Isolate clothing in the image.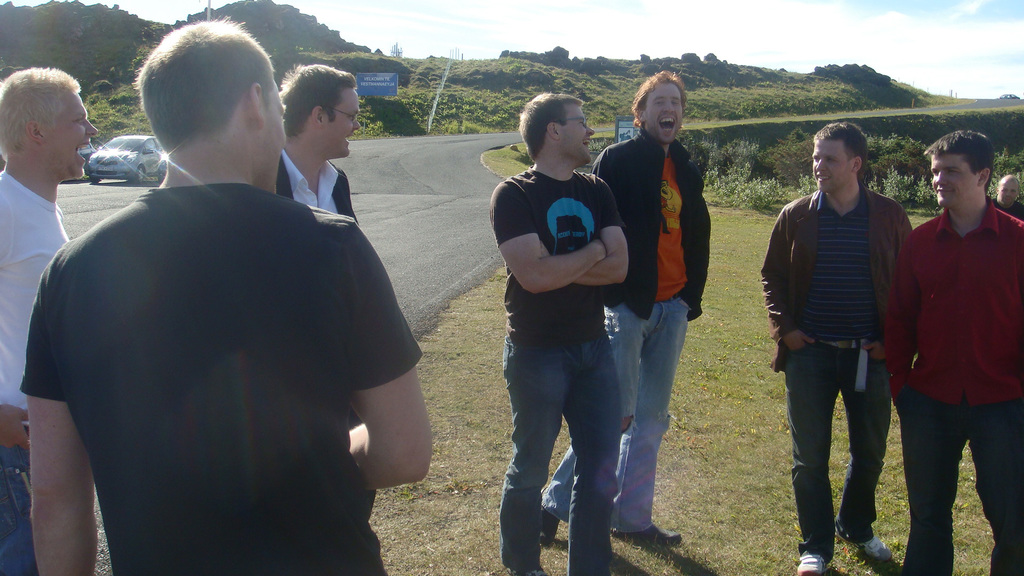
Isolated region: rect(45, 130, 395, 575).
